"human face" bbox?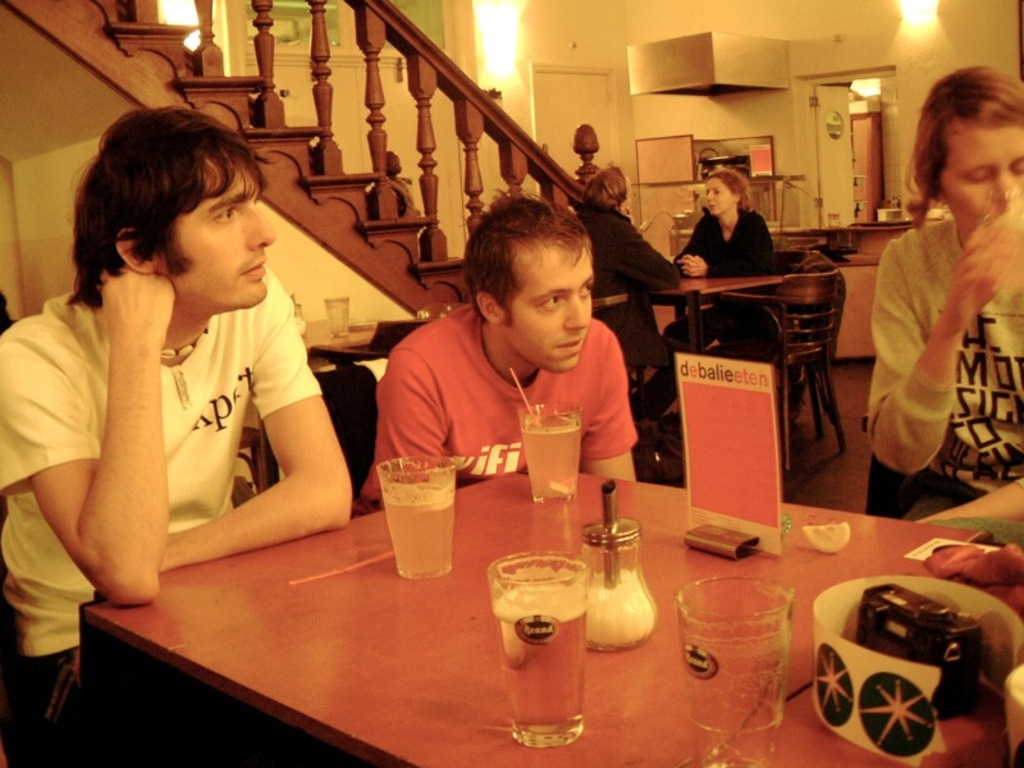
BBox(934, 120, 1023, 246)
